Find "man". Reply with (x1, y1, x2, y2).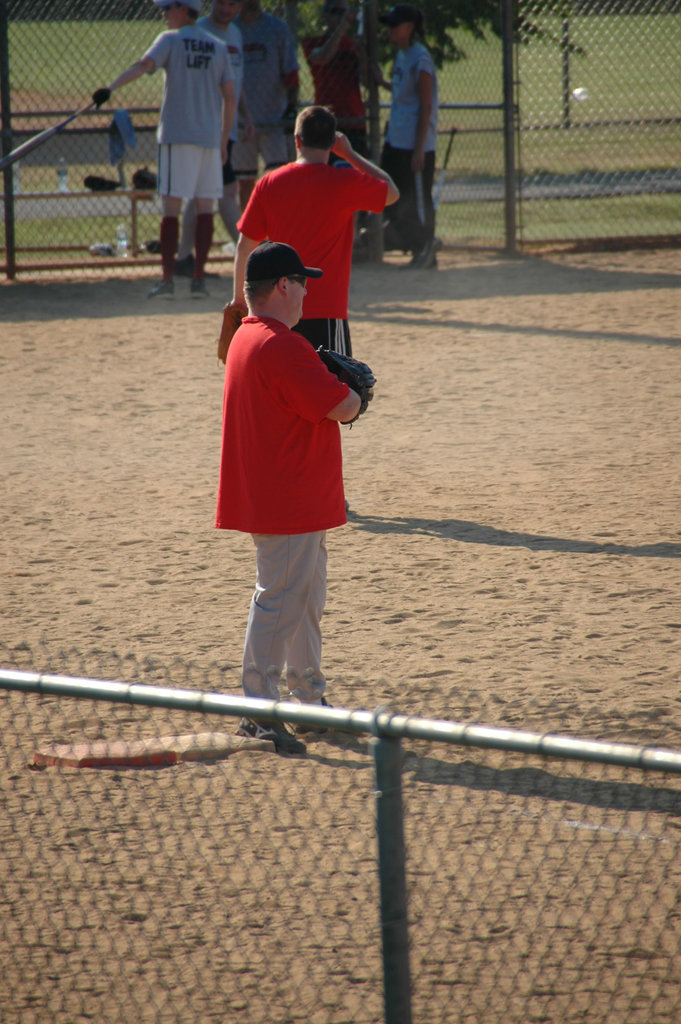
(301, 0, 382, 256).
